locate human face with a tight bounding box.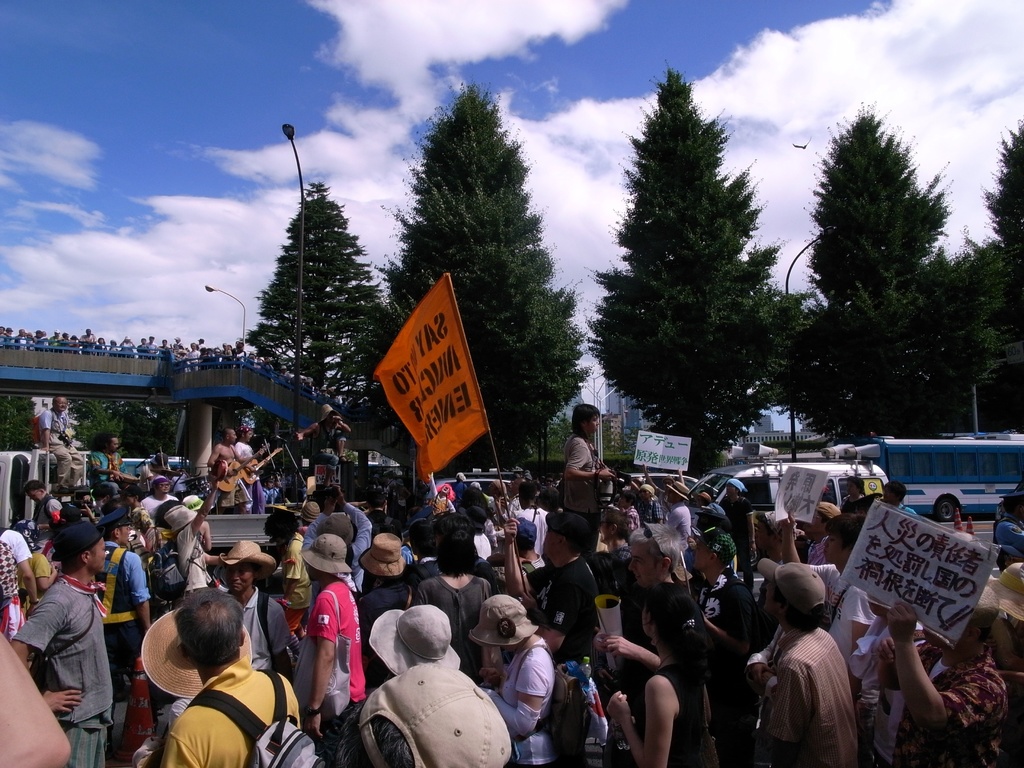
l=623, t=540, r=671, b=595.
